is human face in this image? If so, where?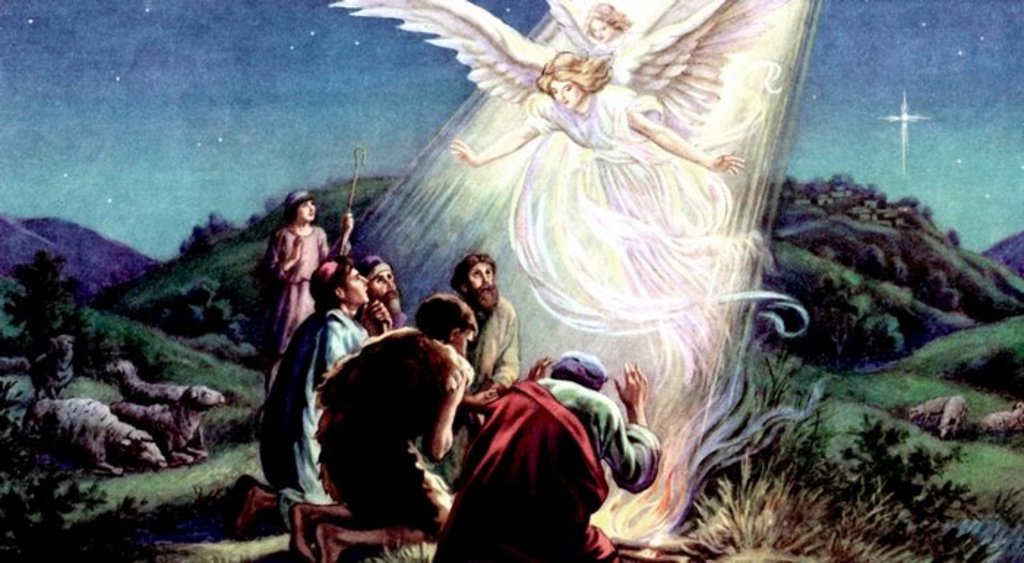
Yes, at left=295, top=193, right=316, bottom=224.
